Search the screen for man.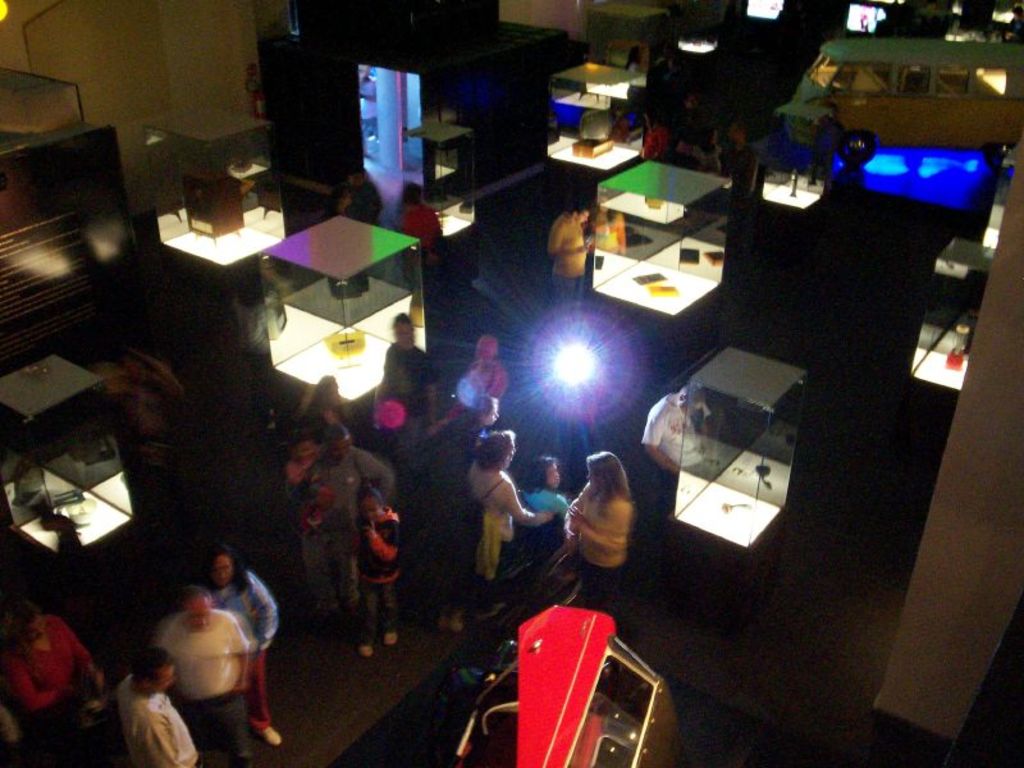
Found at 159 589 248 767.
